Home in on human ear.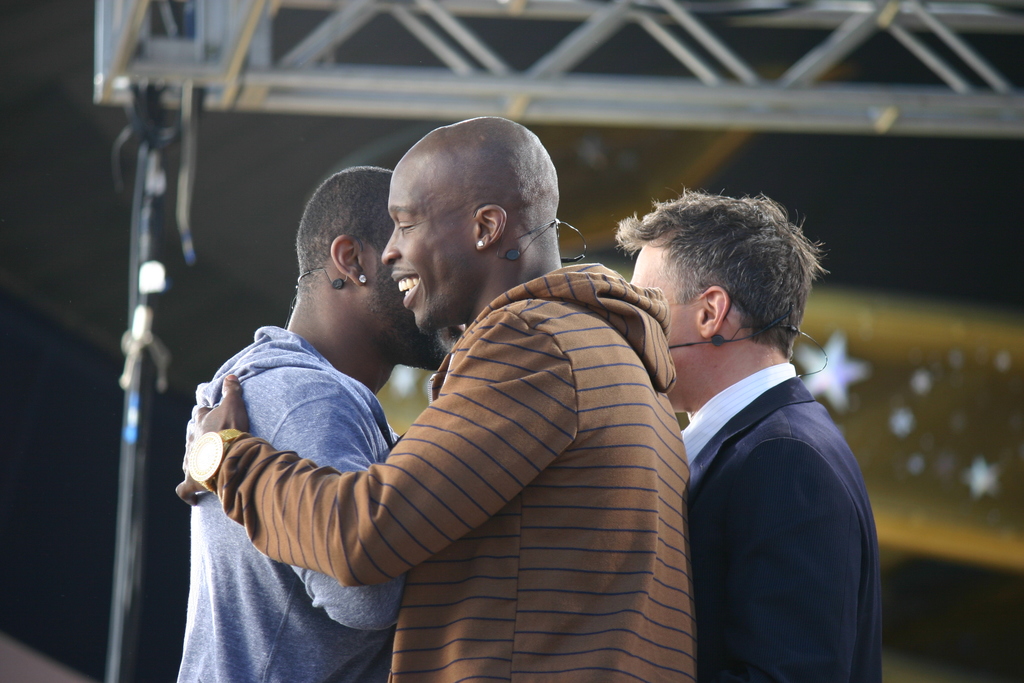
Homed in at 328:231:367:288.
